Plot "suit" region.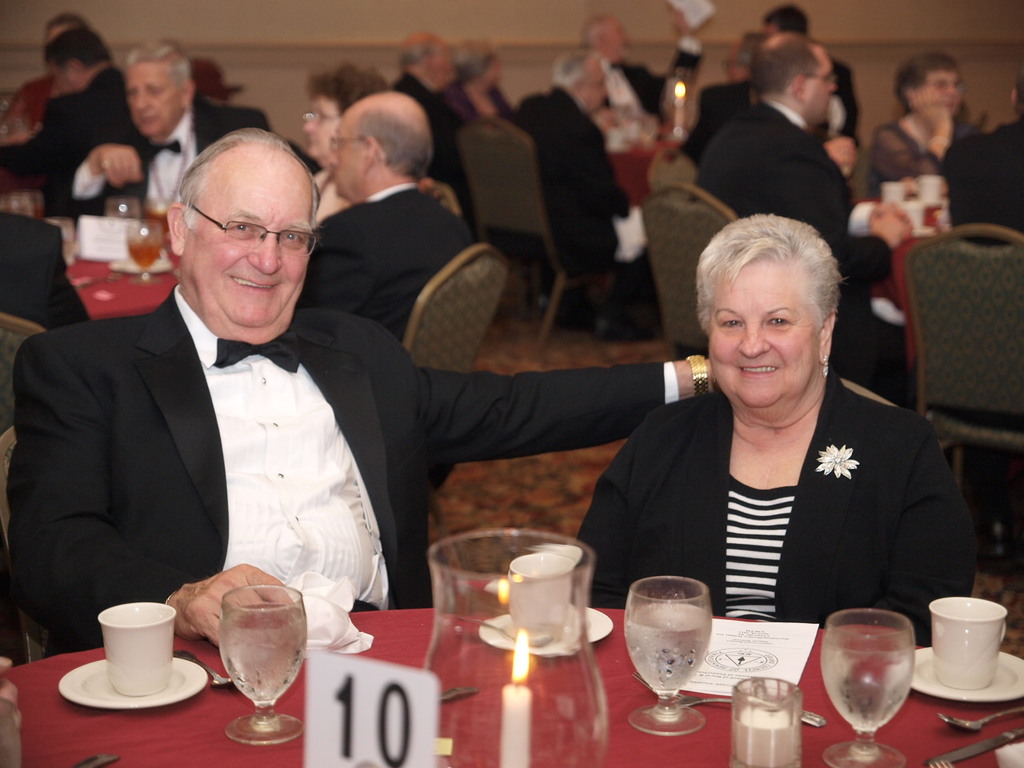
Plotted at Rect(503, 85, 627, 309).
